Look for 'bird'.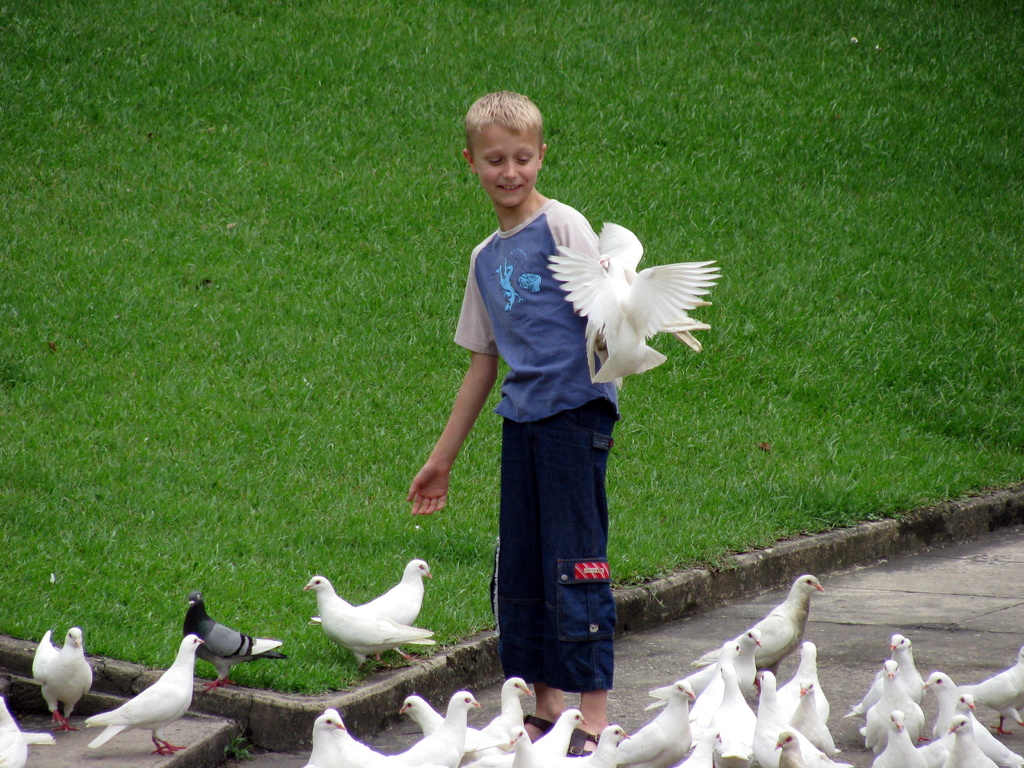
Found: left=308, top=555, right=437, bottom=675.
